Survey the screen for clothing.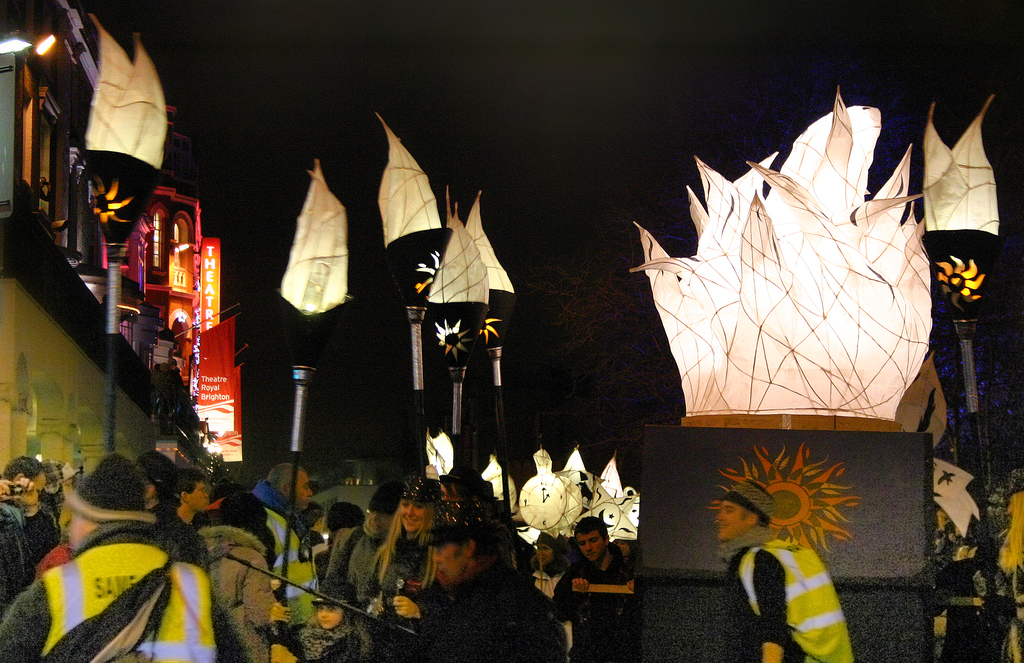
Survey found: x1=395 y1=552 x2=572 y2=662.
